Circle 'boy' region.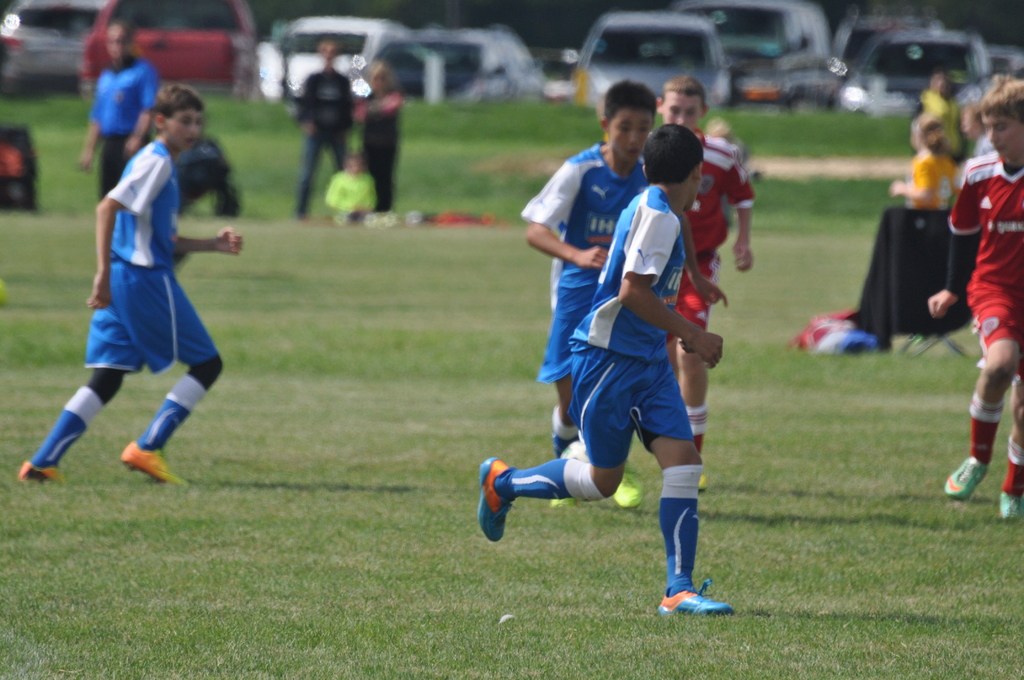
Region: region(522, 81, 726, 508).
